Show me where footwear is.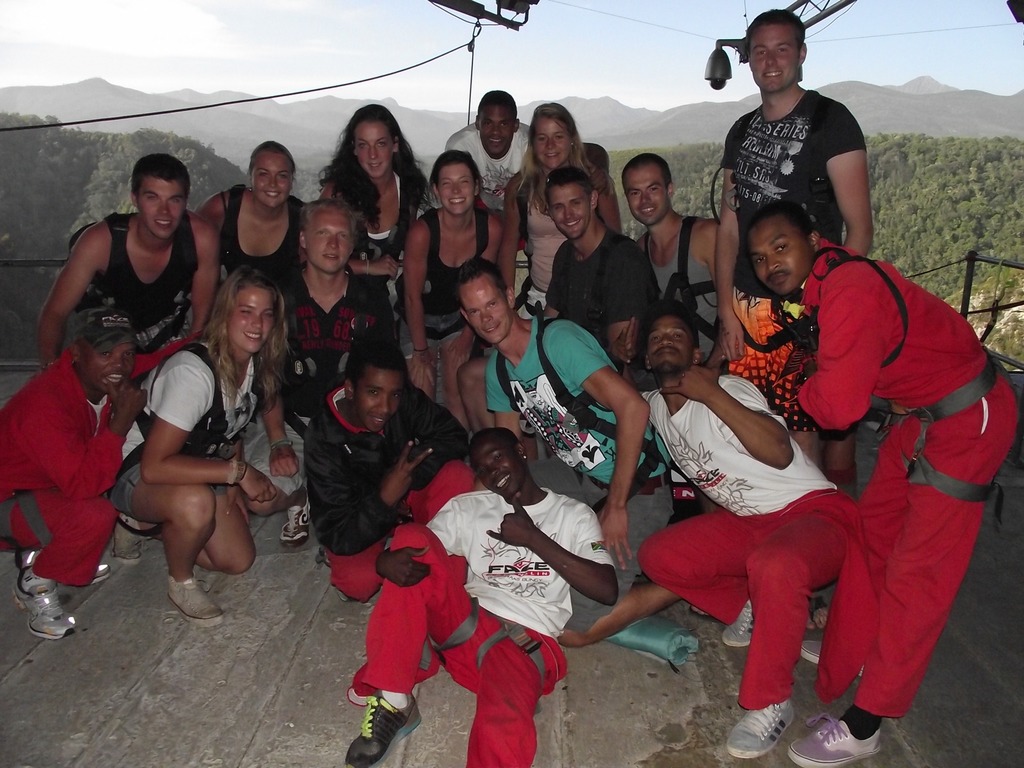
footwear is at (x1=804, y1=637, x2=862, y2=684).
